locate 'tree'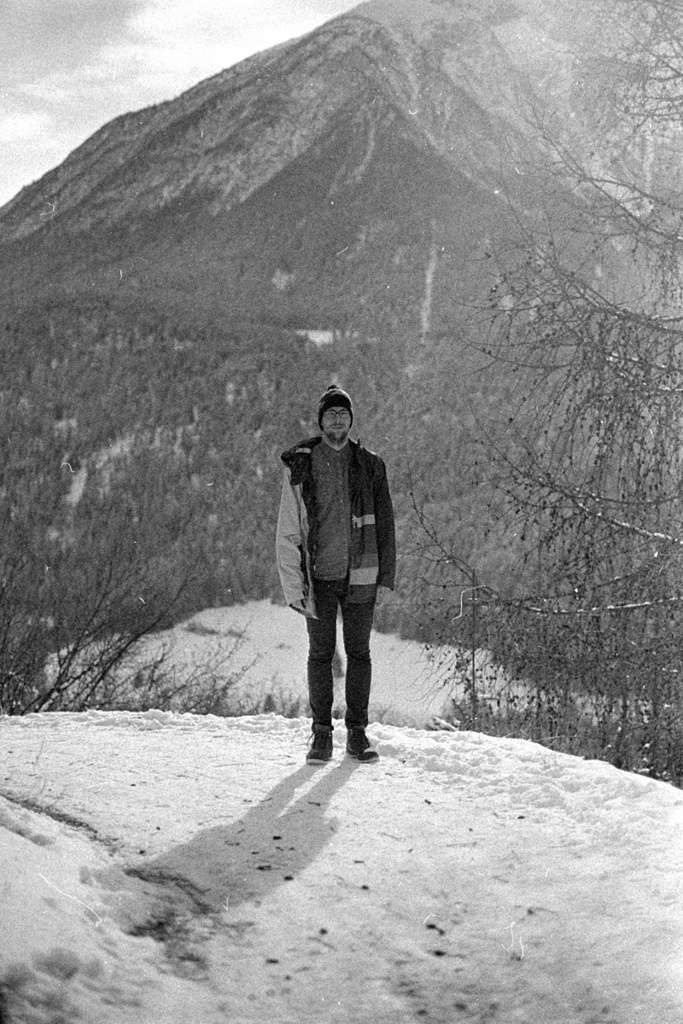
[0,544,250,709]
